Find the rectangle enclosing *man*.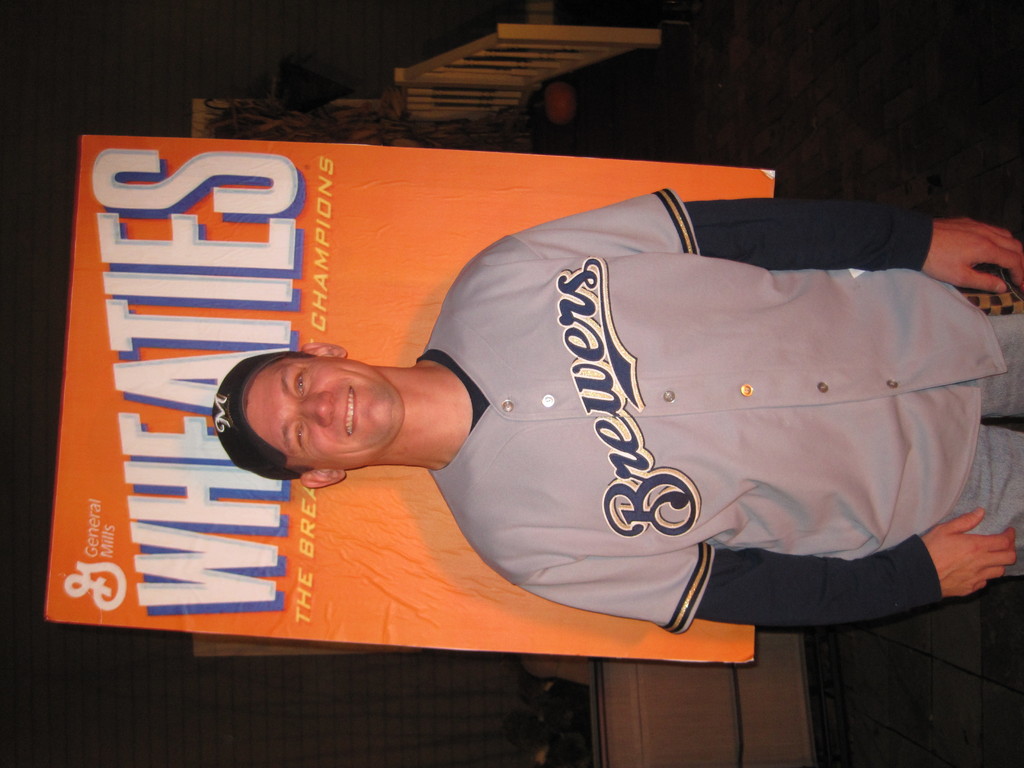
(left=143, top=122, right=1023, bottom=716).
